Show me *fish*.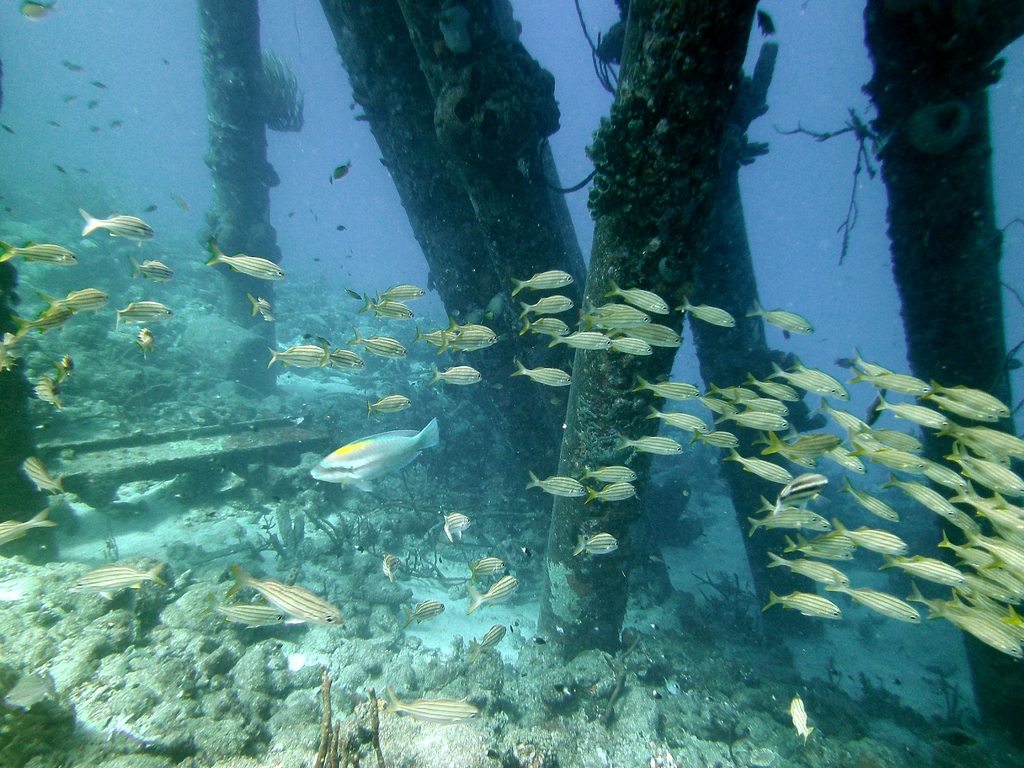
*fish* is here: (612, 285, 673, 314).
